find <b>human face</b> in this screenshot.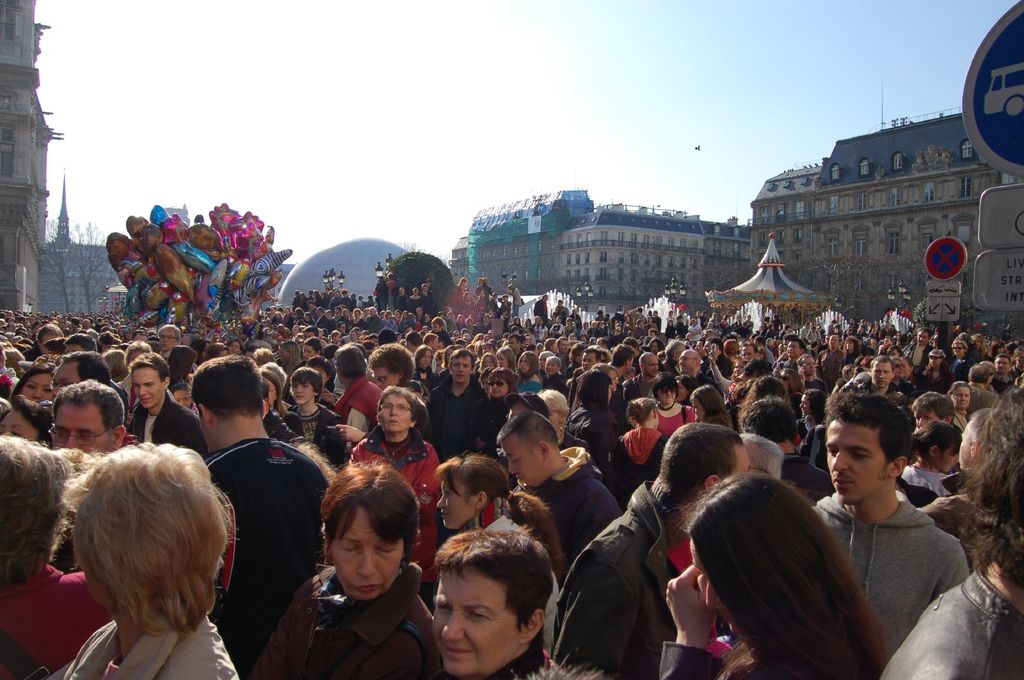
The bounding box for <b>human face</b> is 369/368/401/395.
